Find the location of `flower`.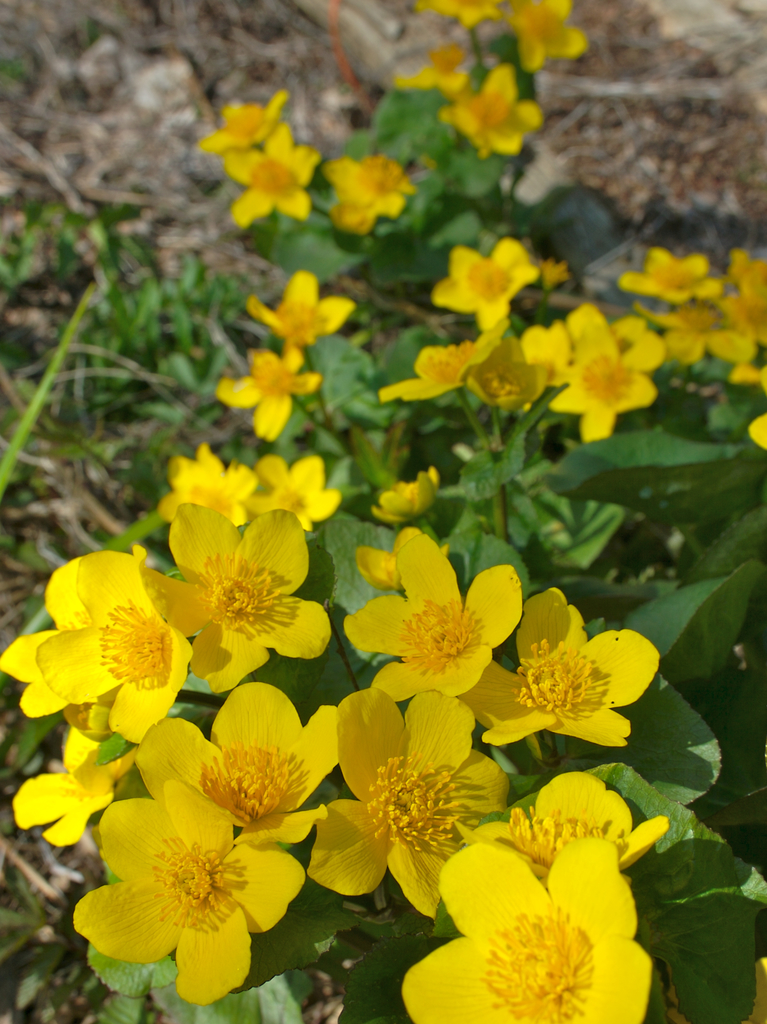
Location: 197:95:287:152.
